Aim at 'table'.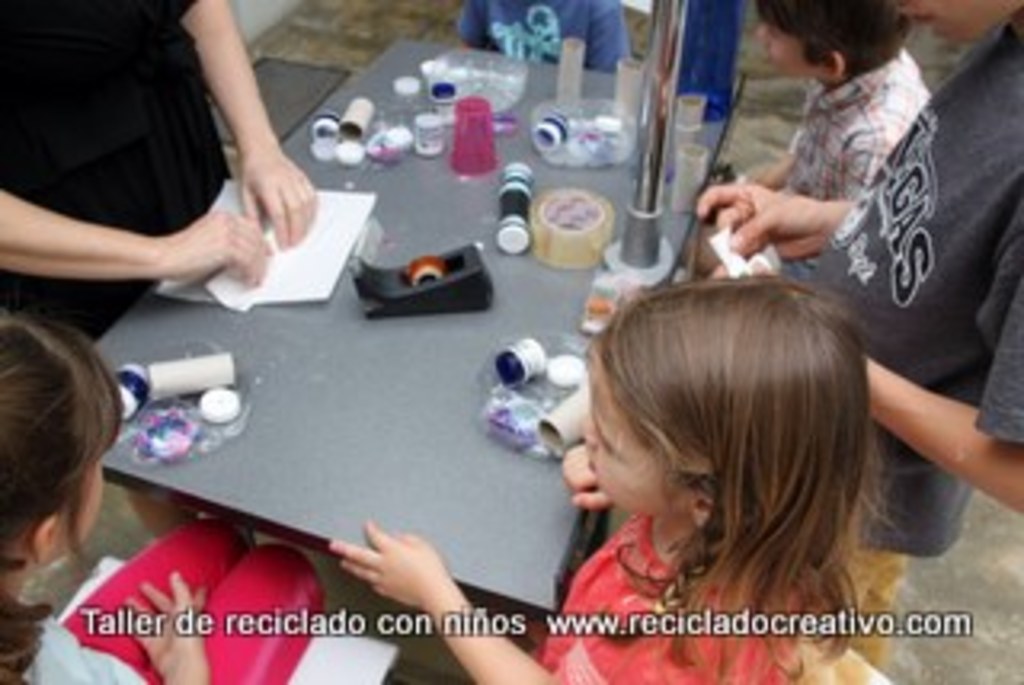
Aimed at bbox(6, 3, 758, 679).
